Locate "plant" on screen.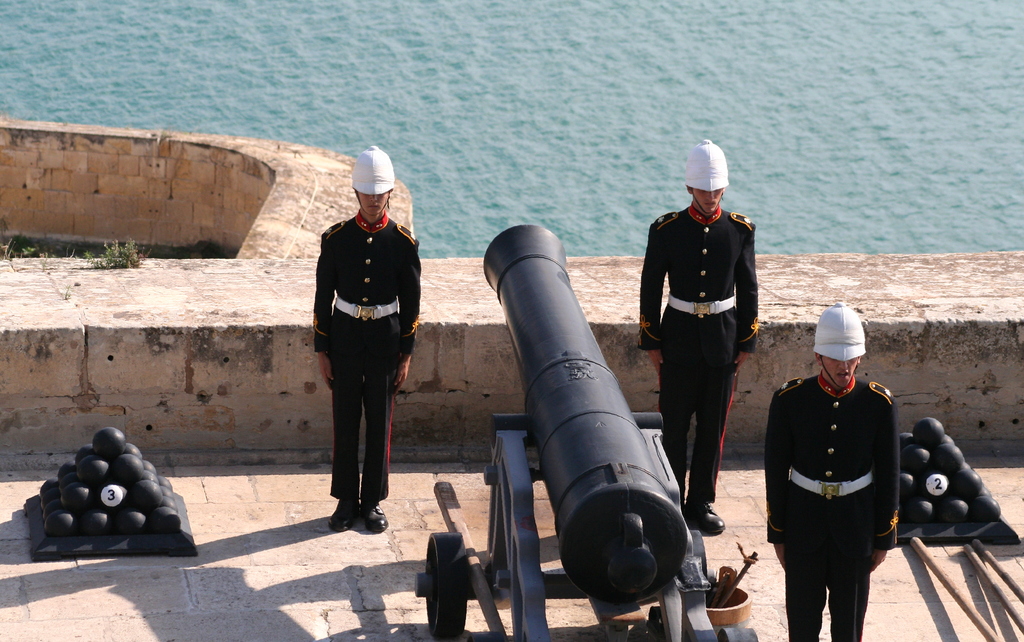
On screen at bbox=[89, 238, 141, 281].
